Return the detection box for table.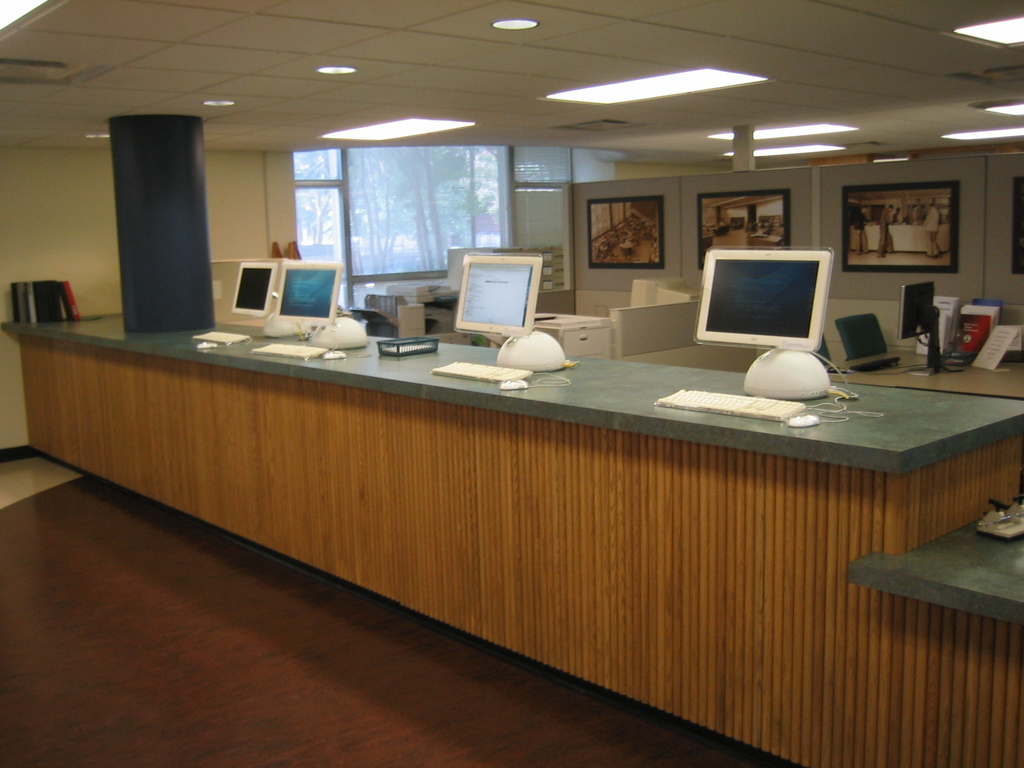
(left=0, top=310, right=1023, bottom=767).
